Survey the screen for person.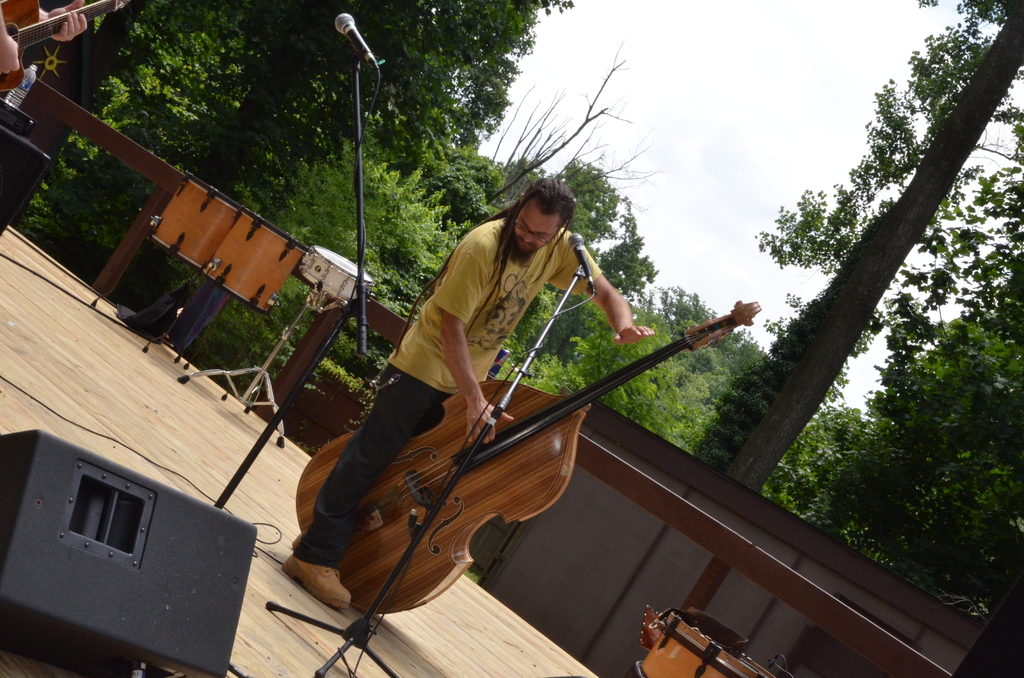
Survey found: {"left": 0, "top": 0, "right": 93, "bottom": 97}.
